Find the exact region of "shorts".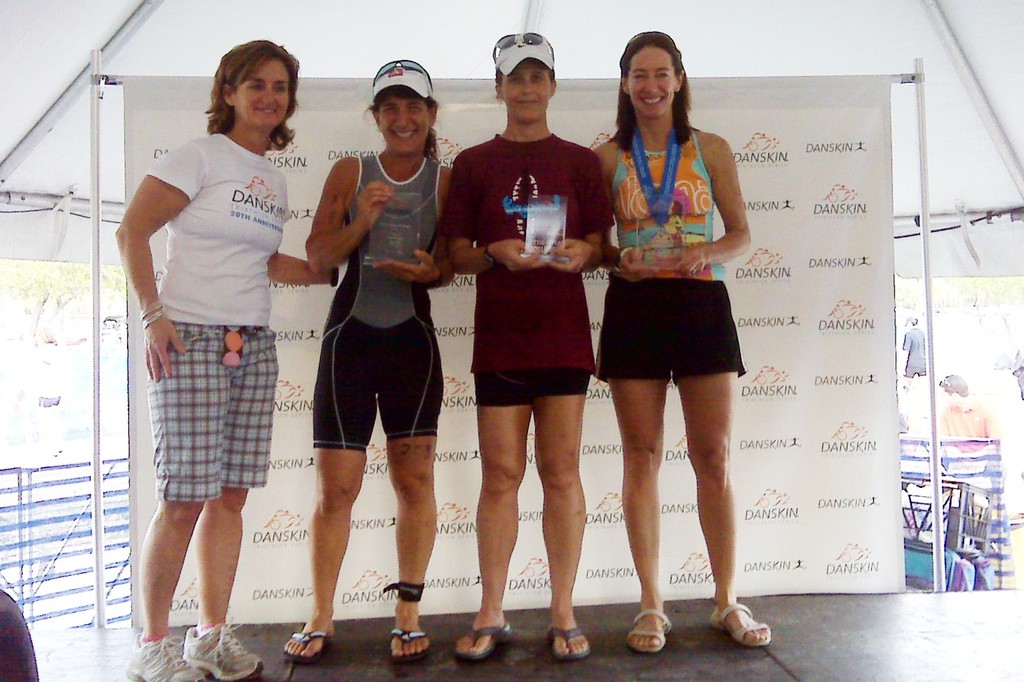
Exact region: <bbox>473, 369, 590, 408</bbox>.
